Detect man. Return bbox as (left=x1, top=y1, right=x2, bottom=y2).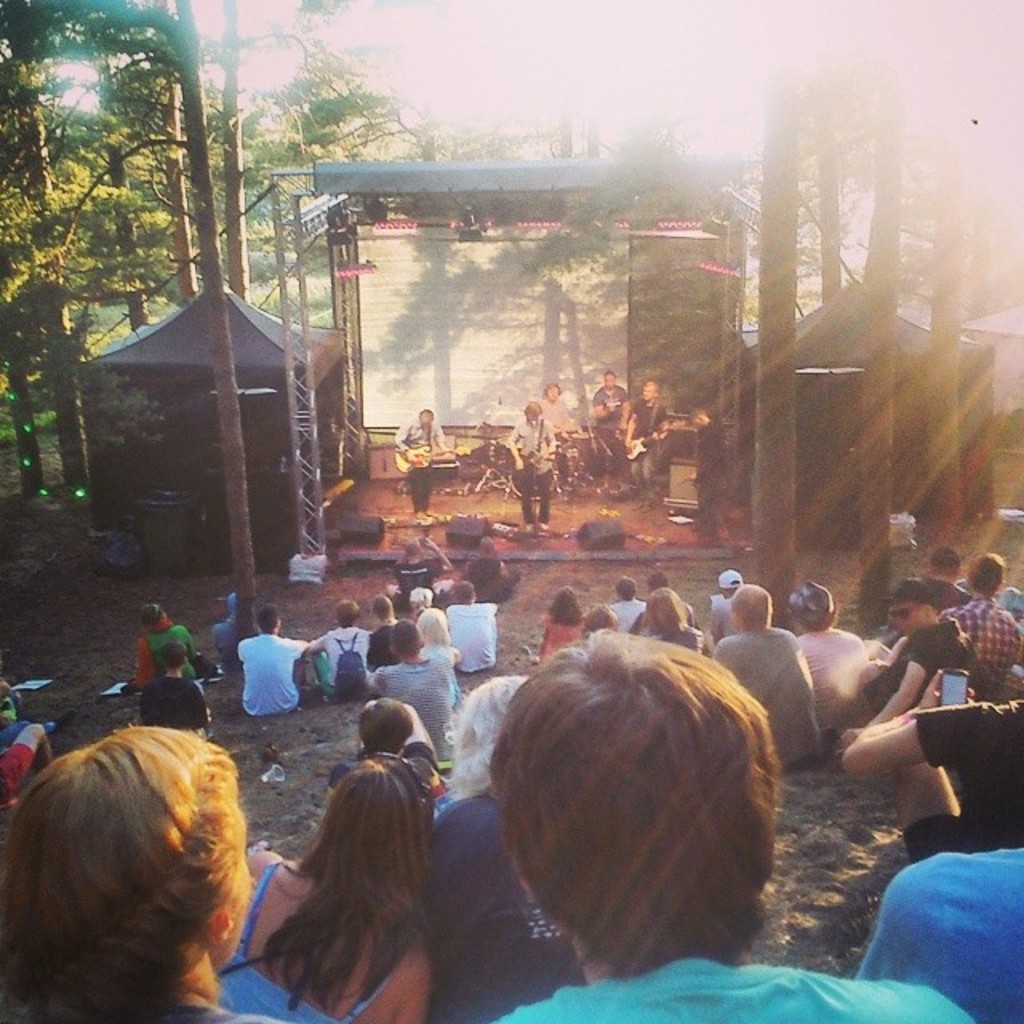
(left=690, top=413, right=730, bottom=549).
